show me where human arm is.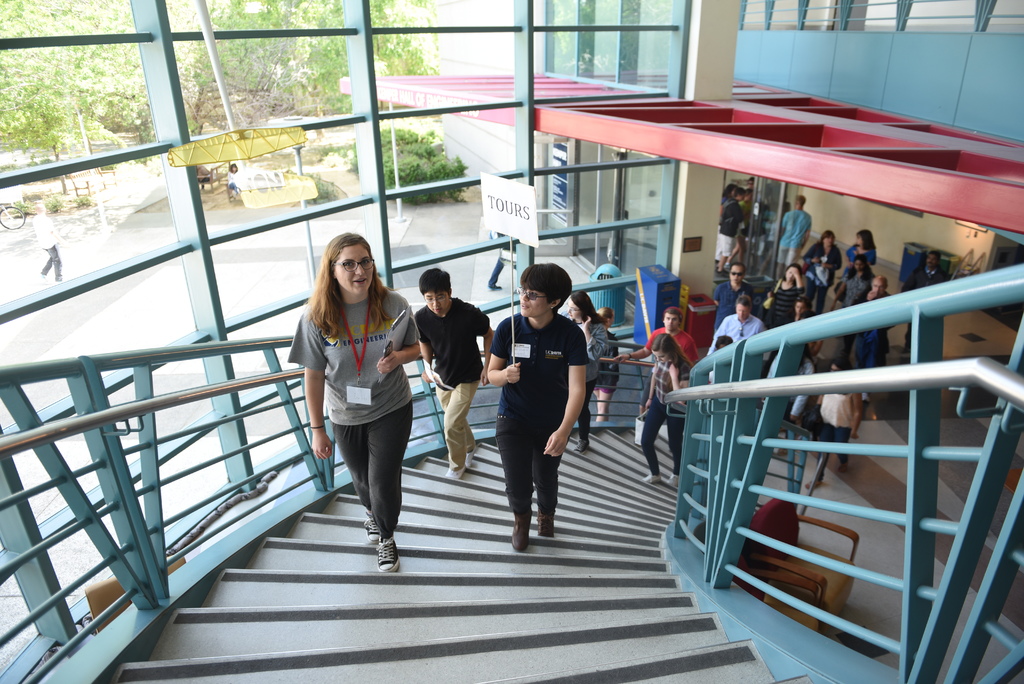
human arm is at bbox=(669, 362, 680, 393).
